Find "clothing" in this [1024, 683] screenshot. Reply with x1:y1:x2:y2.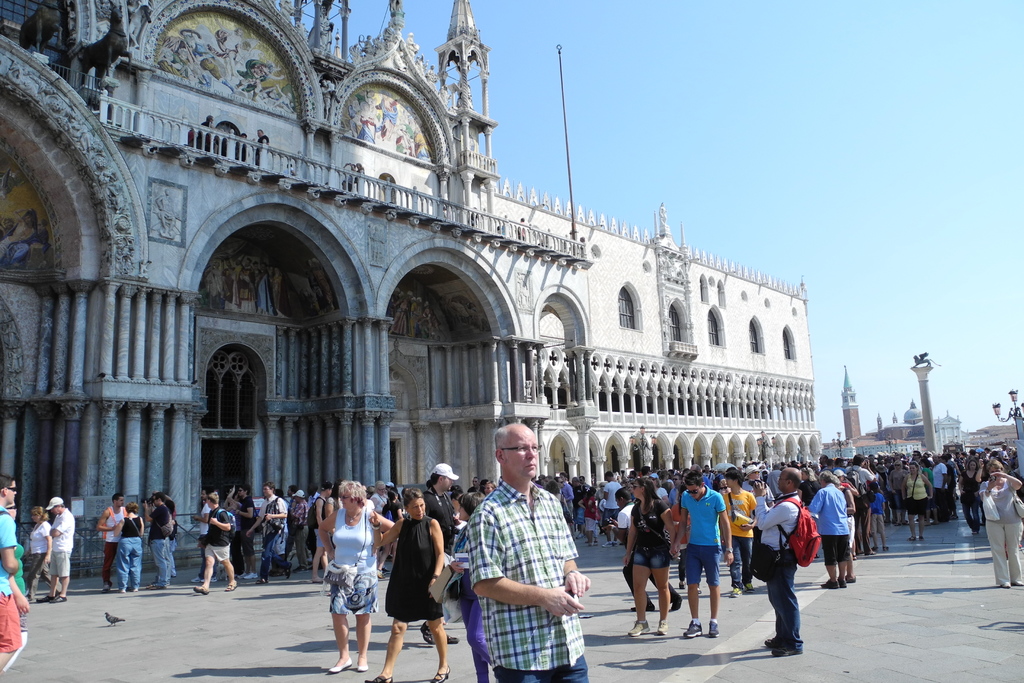
0:502:26:659.
